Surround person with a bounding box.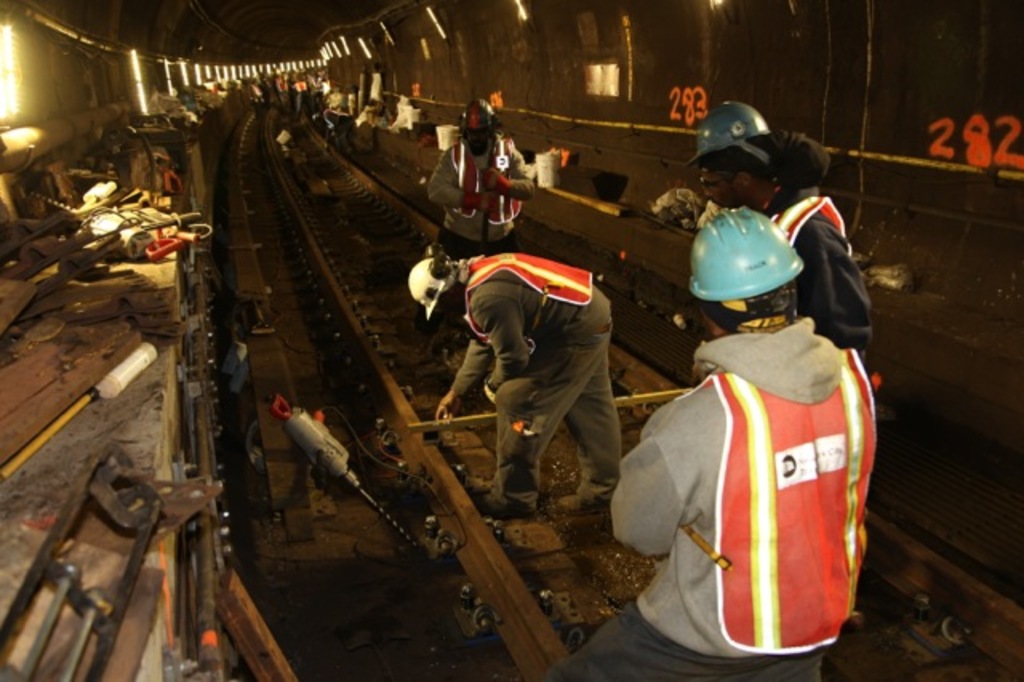
bbox(624, 170, 882, 669).
